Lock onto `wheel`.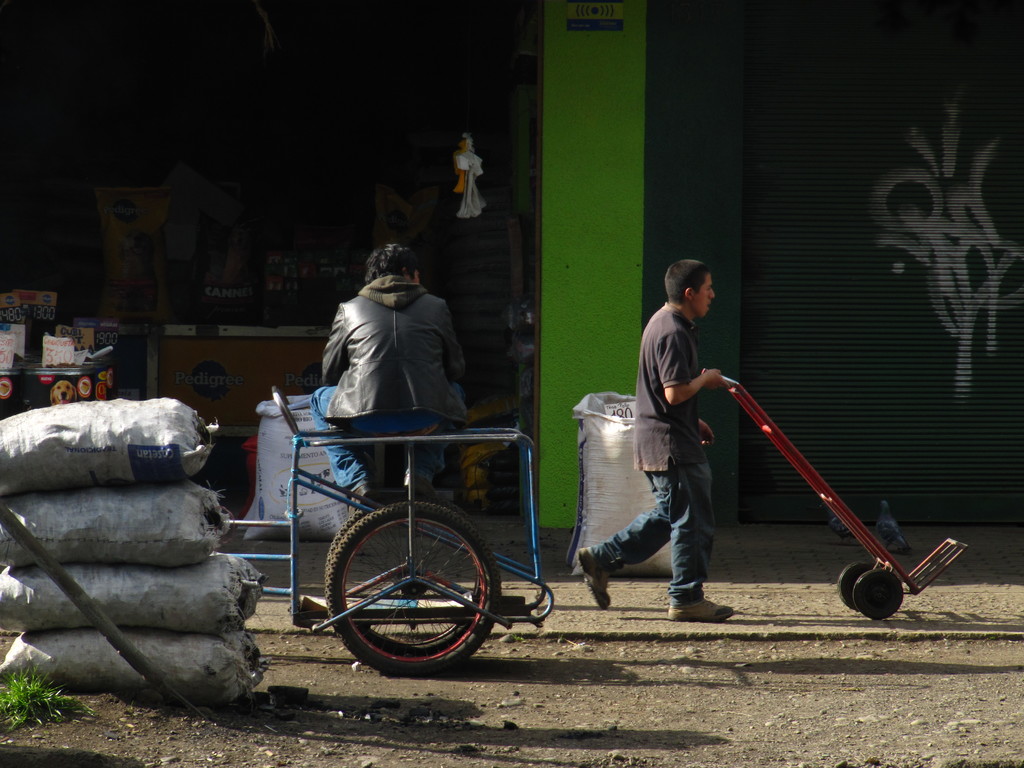
Locked: {"left": 838, "top": 559, "right": 871, "bottom": 611}.
